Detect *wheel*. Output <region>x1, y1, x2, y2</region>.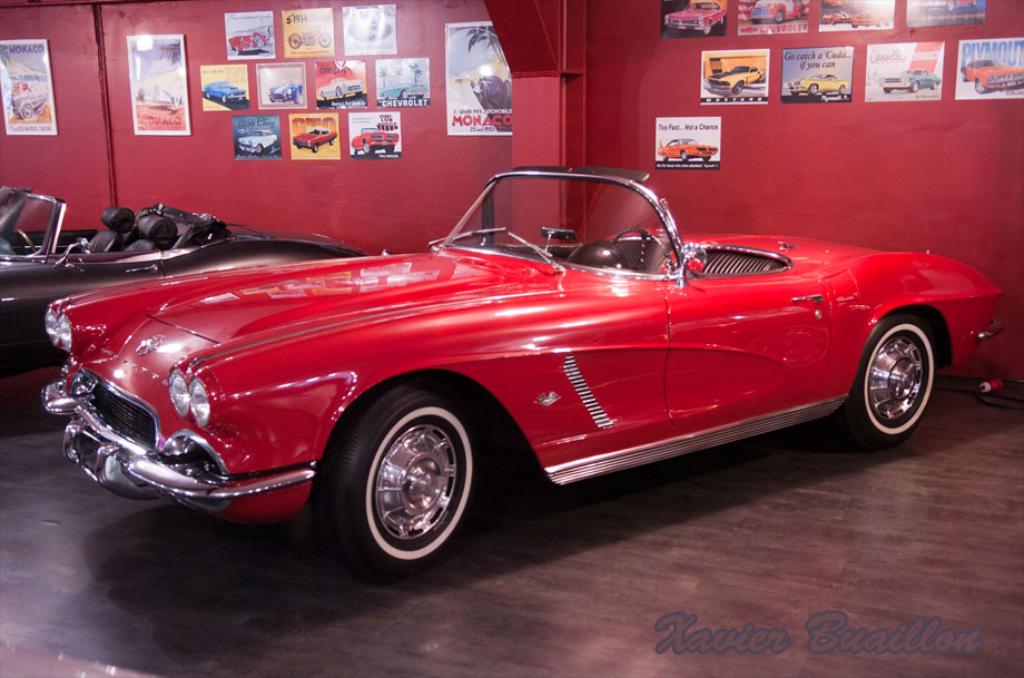
<region>334, 87, 345, 100</region>.
